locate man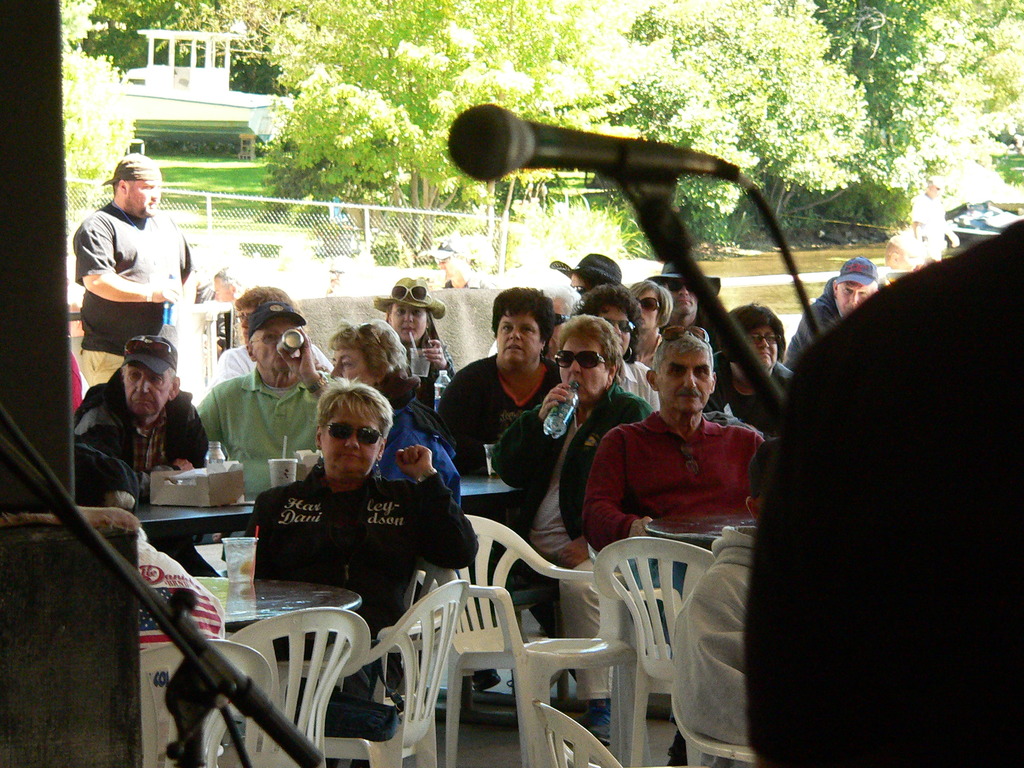
197:305:337:503
